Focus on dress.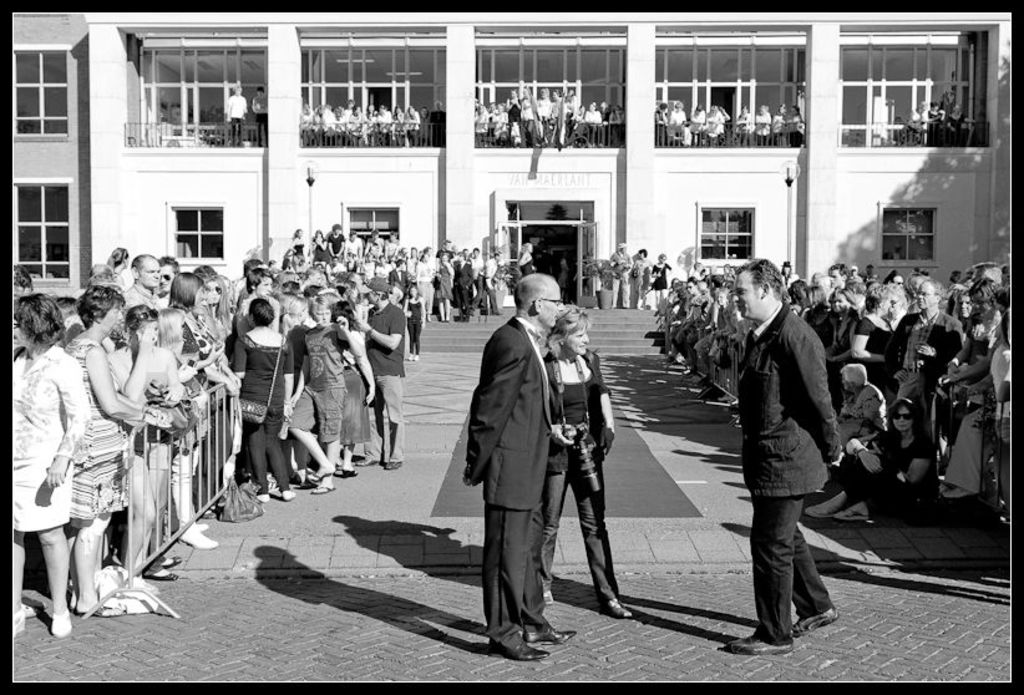
Focused at 16:344:90:528.
